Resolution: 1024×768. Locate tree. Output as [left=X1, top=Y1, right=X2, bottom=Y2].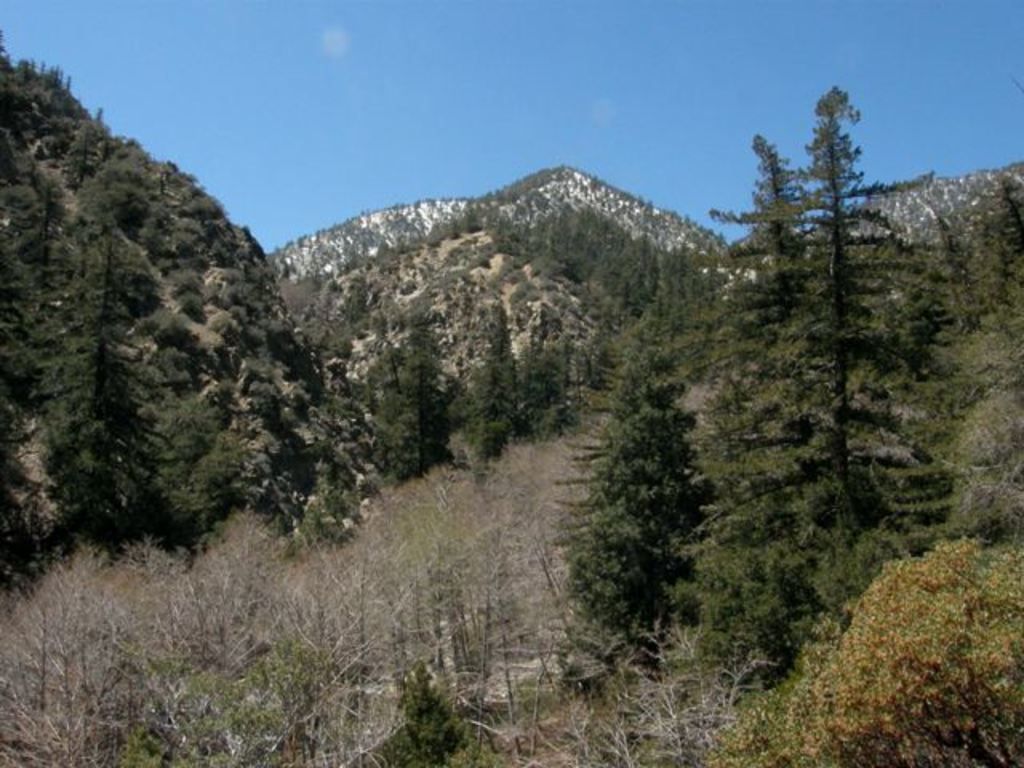
[left=674, top=134, right=864, bottom=701].
